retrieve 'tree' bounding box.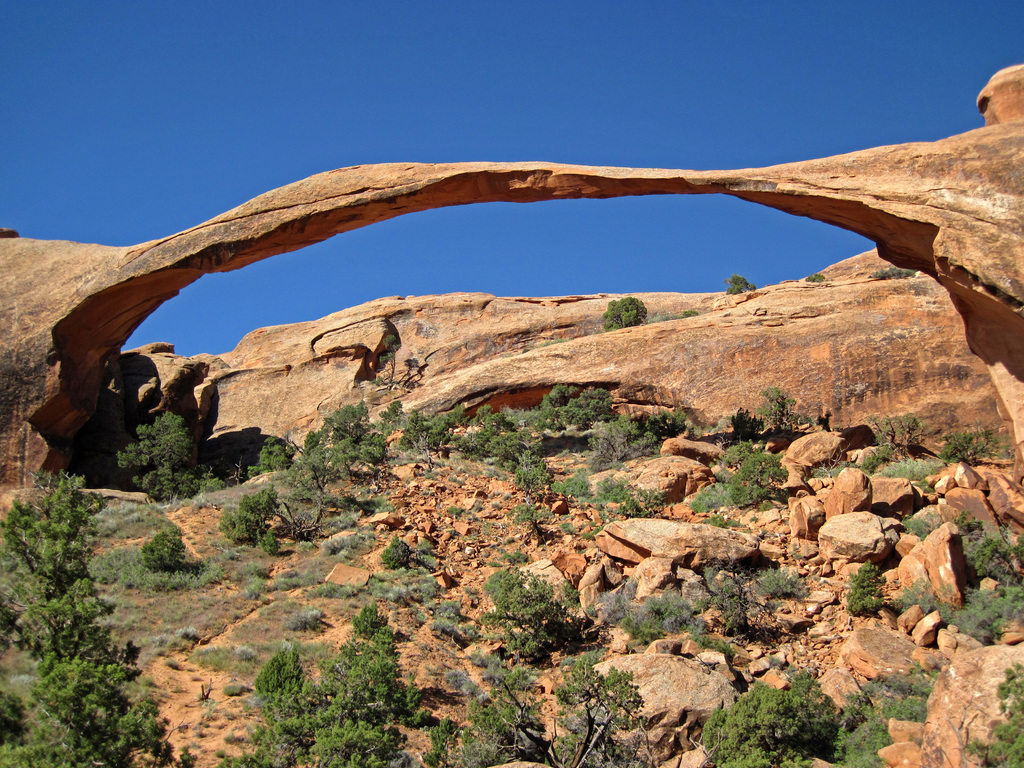
Bounding box: l=845, t=561, r=886, b=621.
